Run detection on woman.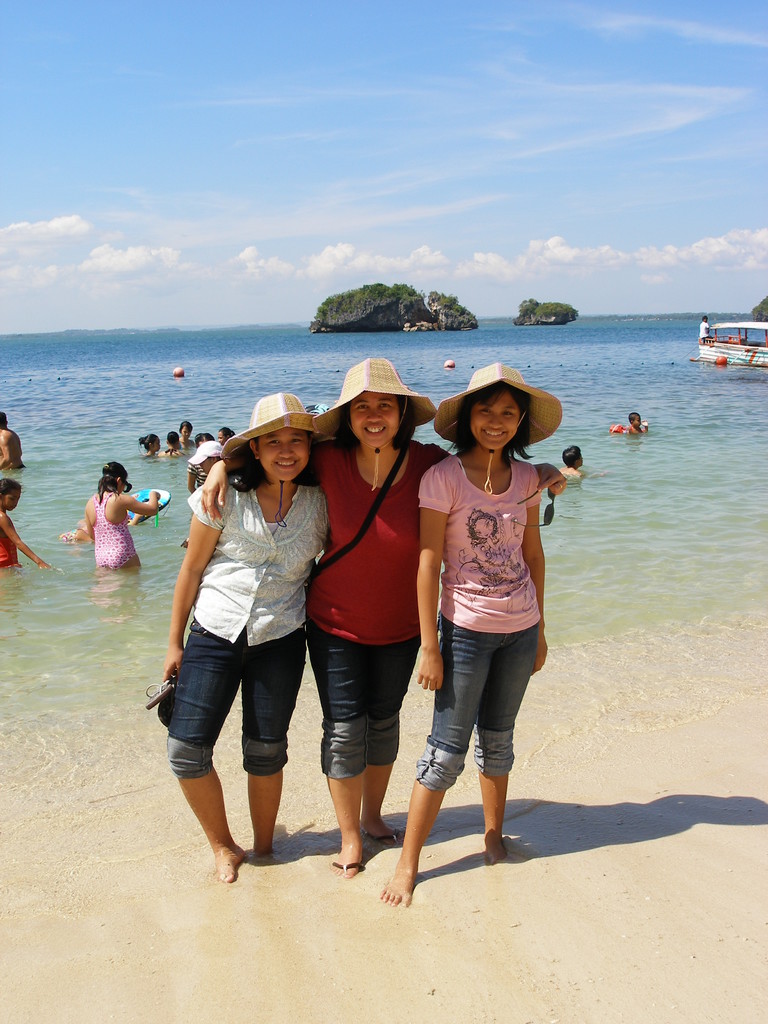
Result: 198:357:569:877.
